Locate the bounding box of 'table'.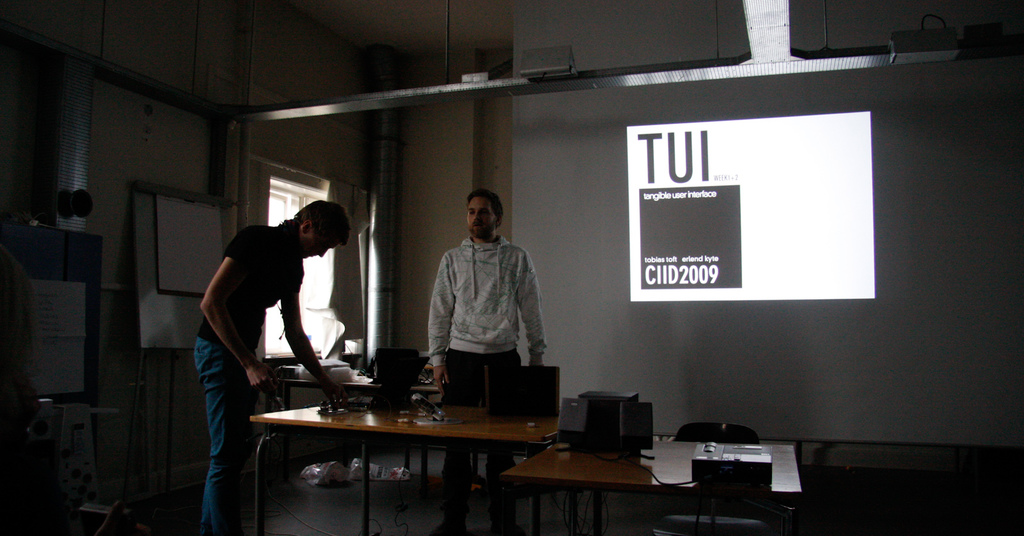
Bounding box: [493, 442, 799, 535].
